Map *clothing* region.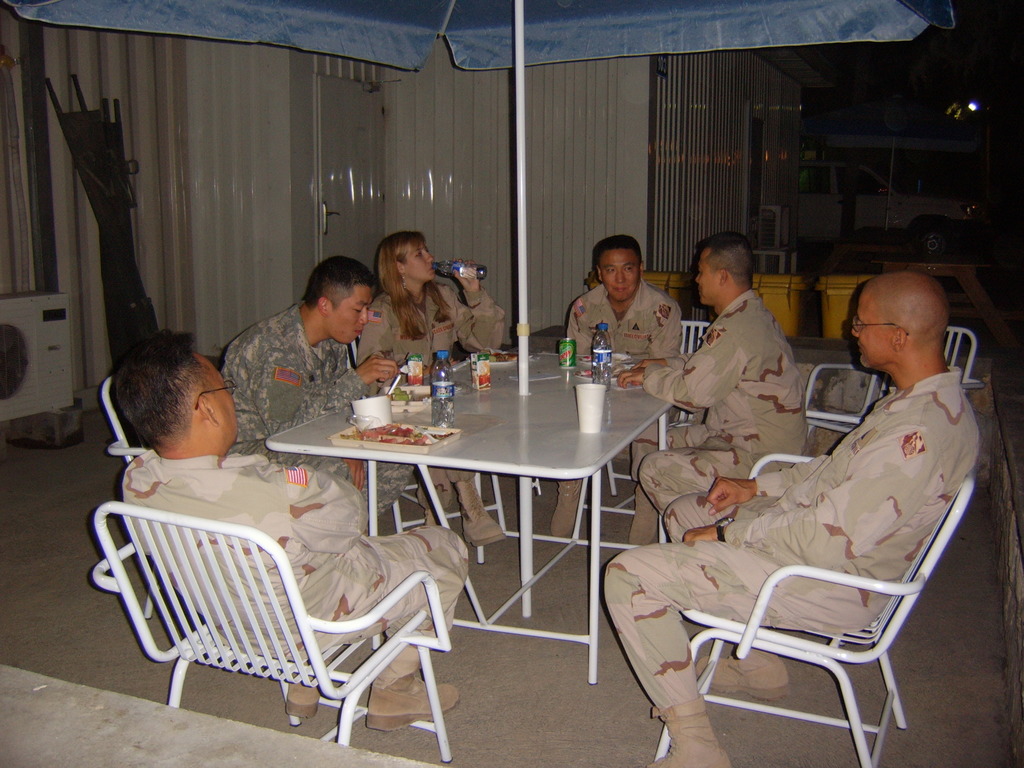
Mapped to left=631, top=285, right=812, bottom=540.
